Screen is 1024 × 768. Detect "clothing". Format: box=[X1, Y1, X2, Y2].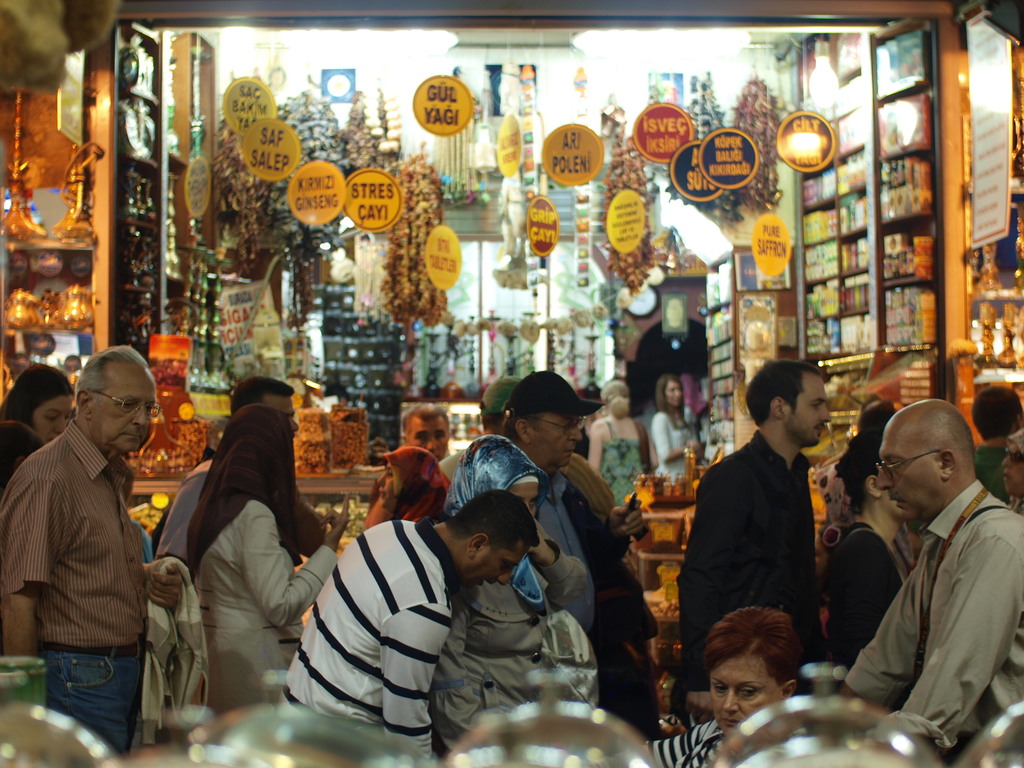
box=[430, 561, 547, 746].
